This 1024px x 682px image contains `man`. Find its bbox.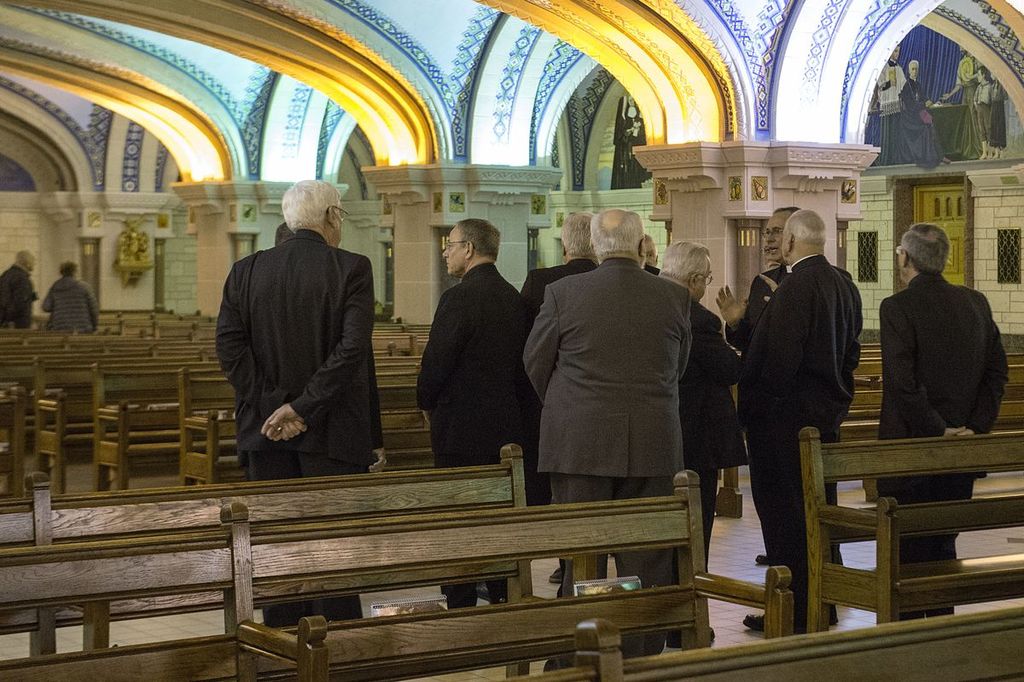
[left=0, top=251, right=40, bottom=330].
